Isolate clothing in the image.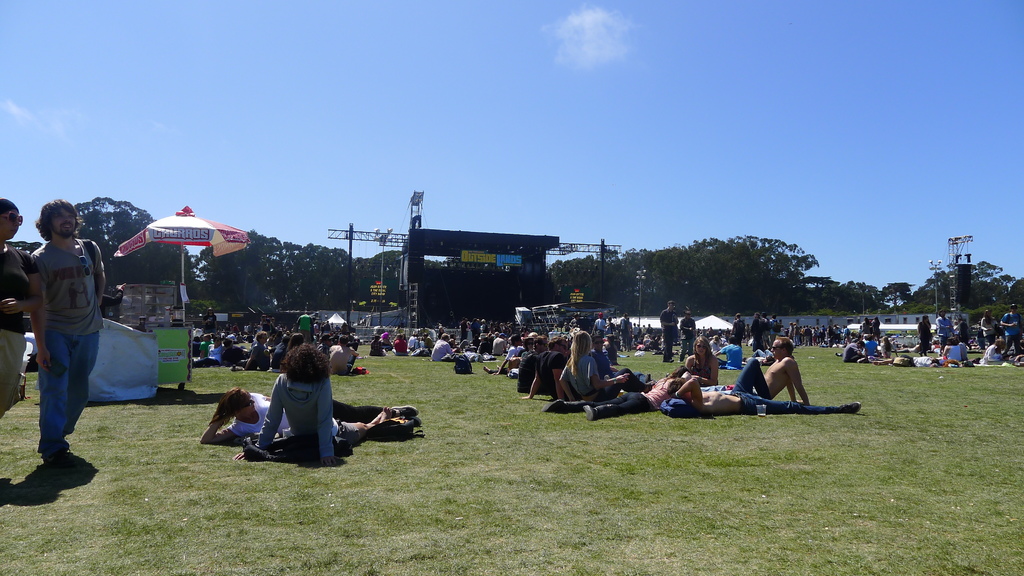
Isolated region: rect(661, 310, 676, 361).
